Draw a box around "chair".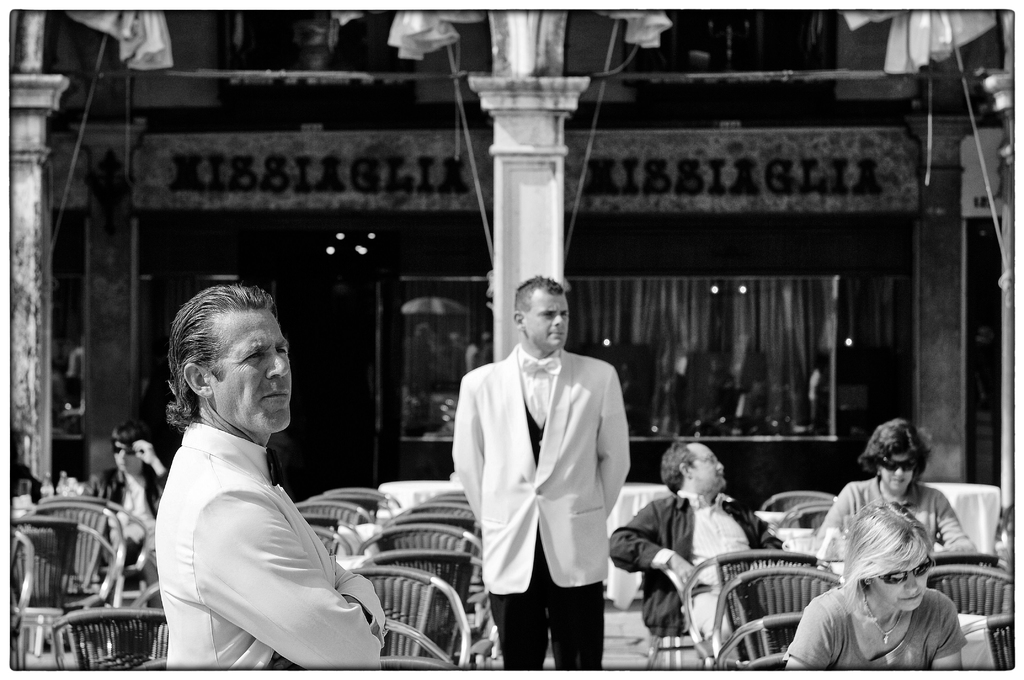
705/569/845/636.
